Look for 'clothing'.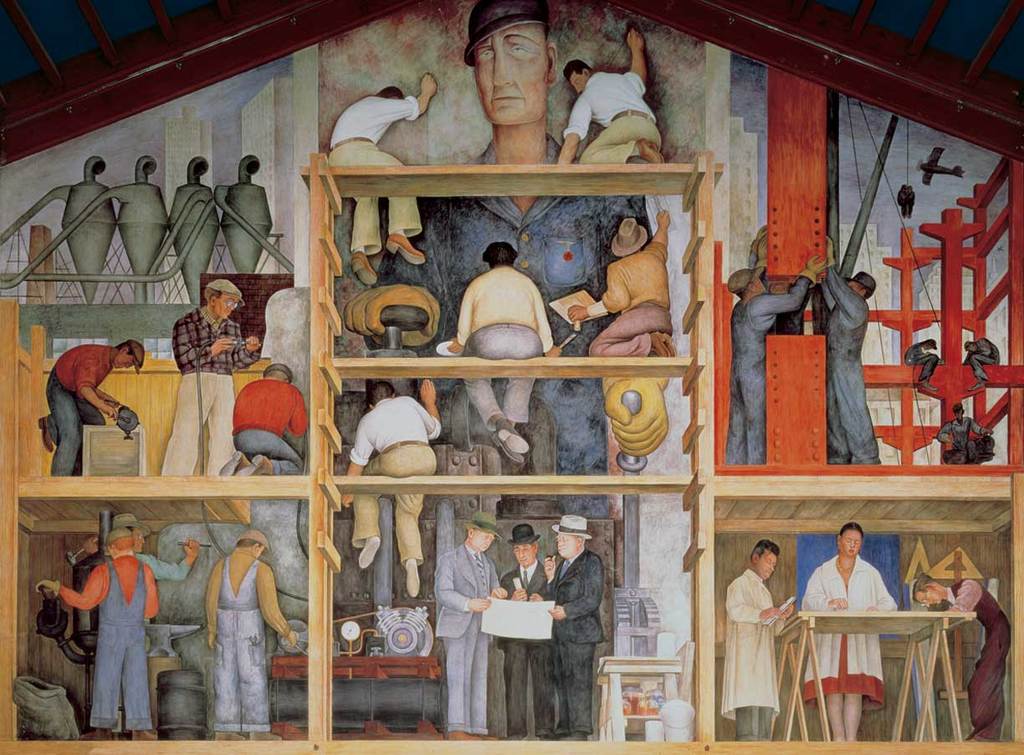
Found: 909:191:914:212.
